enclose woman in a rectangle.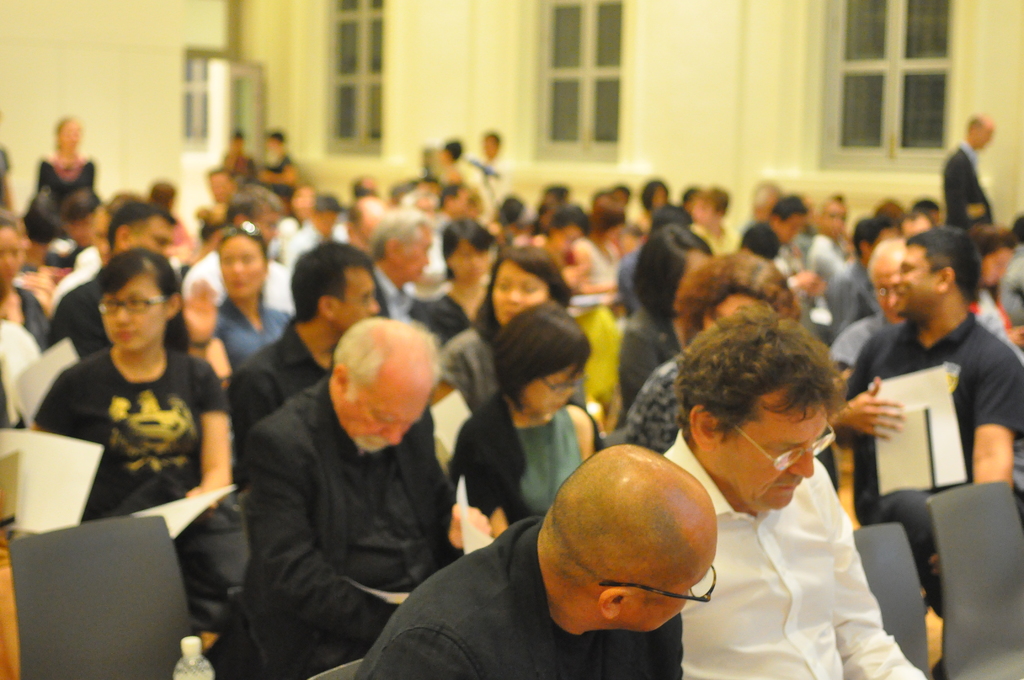
{"x1": 39, "y1": 109, "x2": 99, "y2": 199}.
